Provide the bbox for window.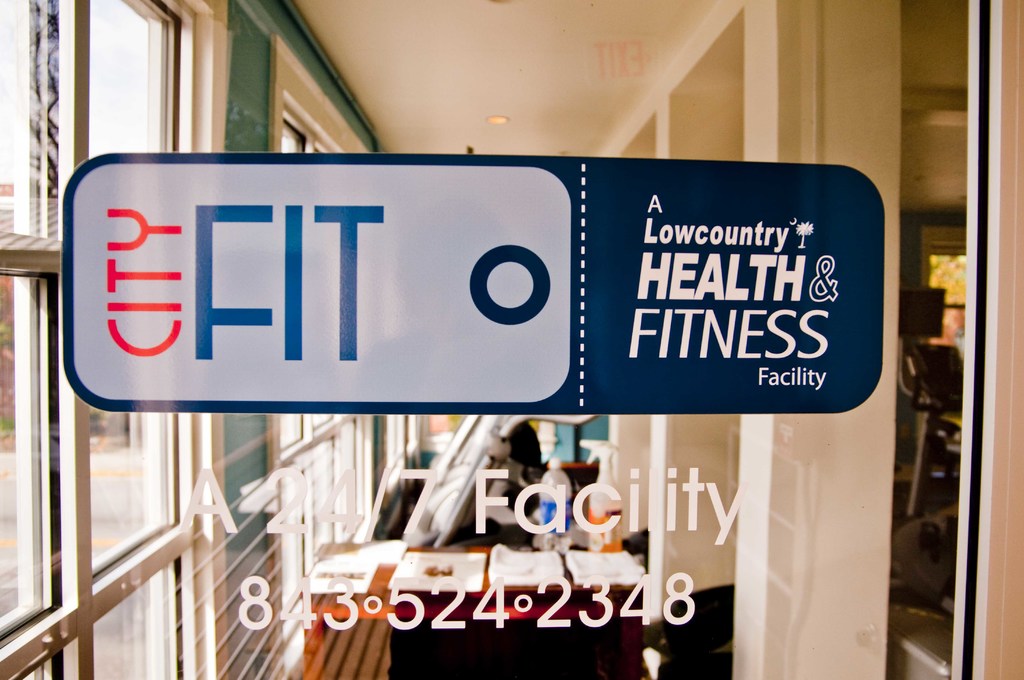
(x1=0, y1=0, x2=223, y2=679).
